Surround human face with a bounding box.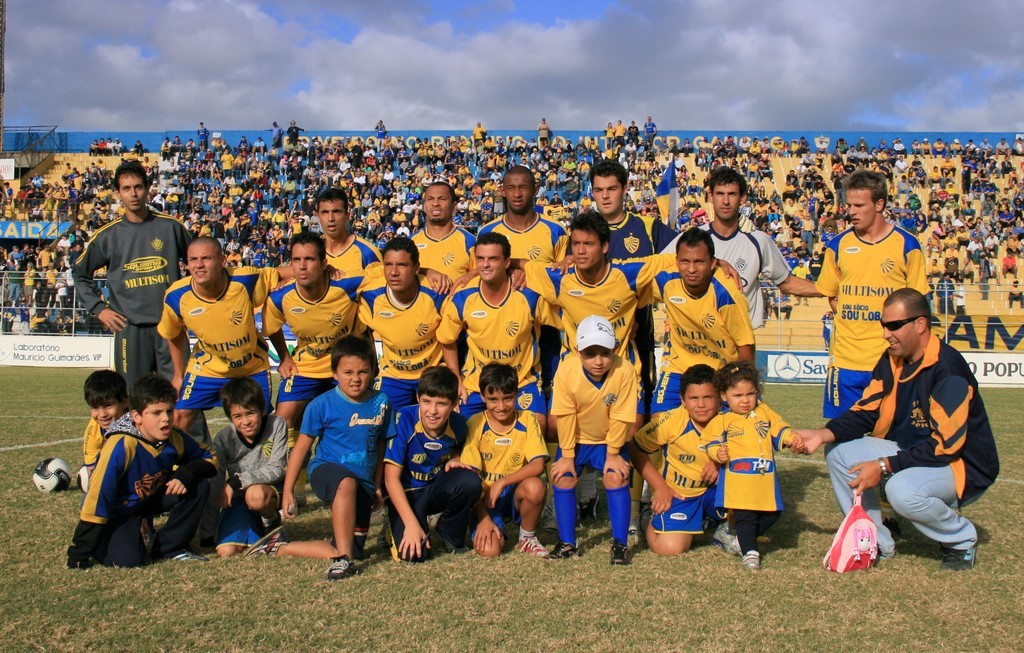
crop(142, 400, 174, 446).
